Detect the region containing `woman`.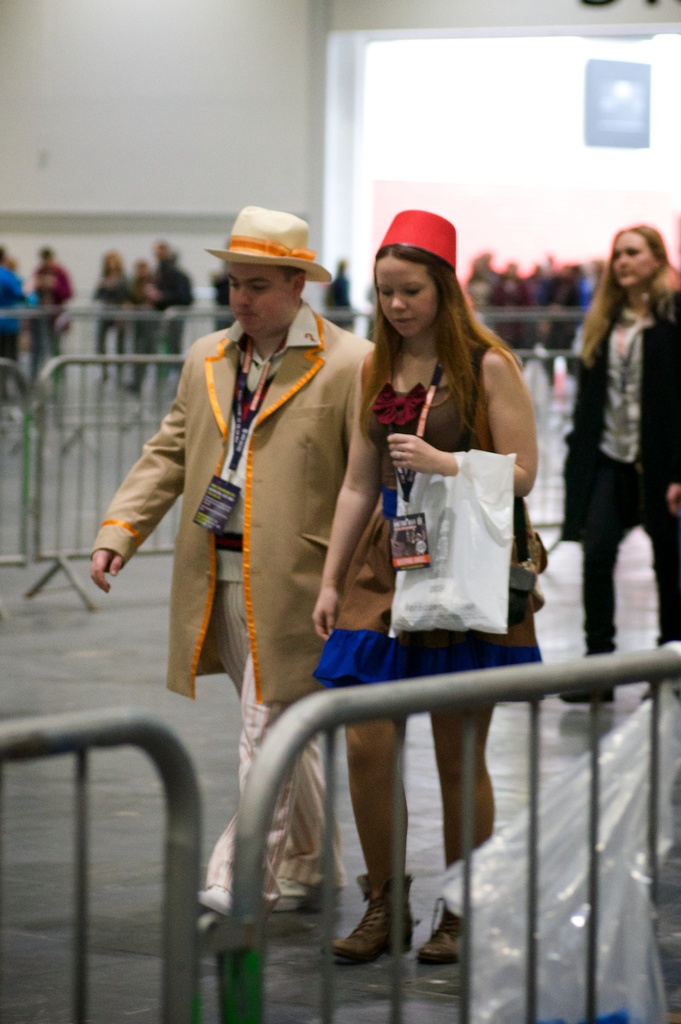
bbox=[552, 216, 680, 713].
